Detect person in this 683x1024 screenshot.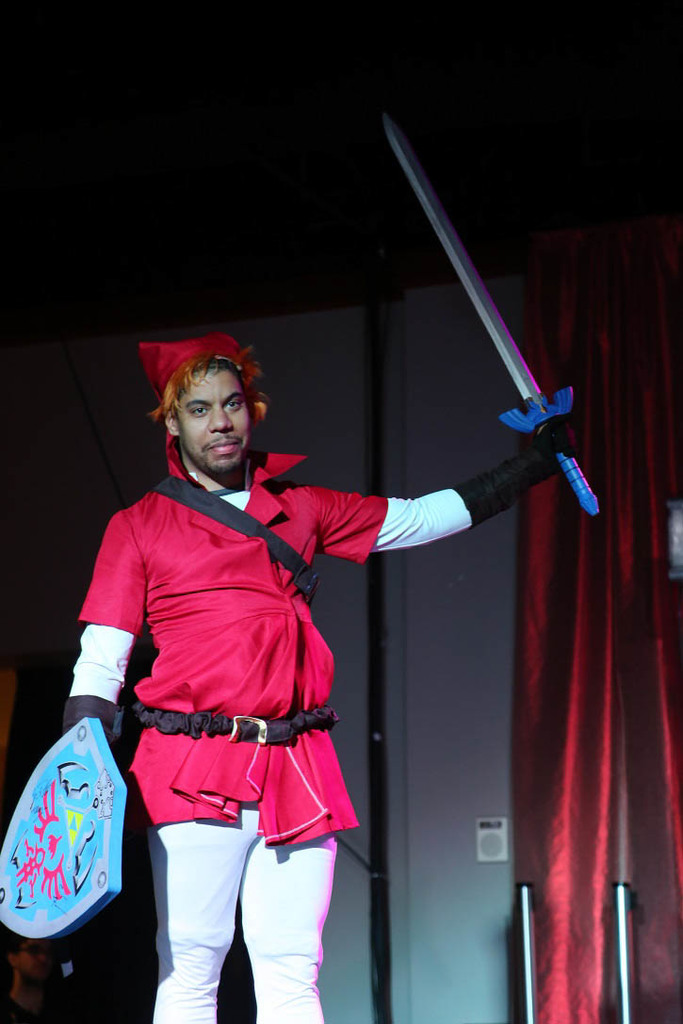
Detection: 61/301/574/1023.
